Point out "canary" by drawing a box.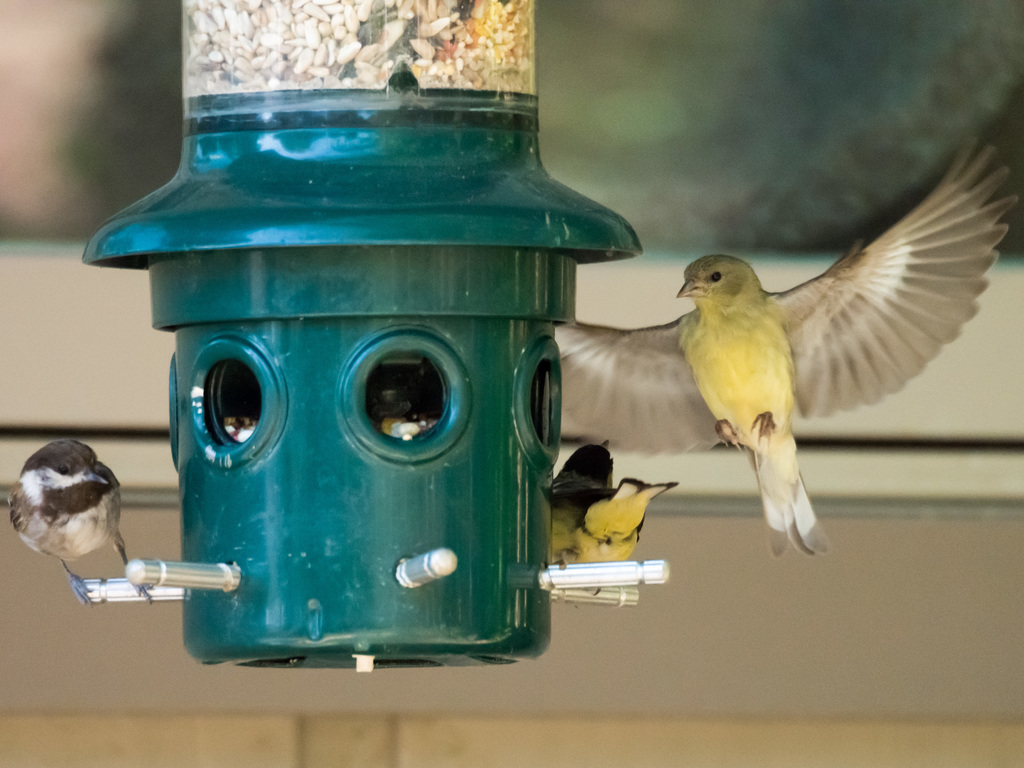
Rect(7, 437, 157, 607).
